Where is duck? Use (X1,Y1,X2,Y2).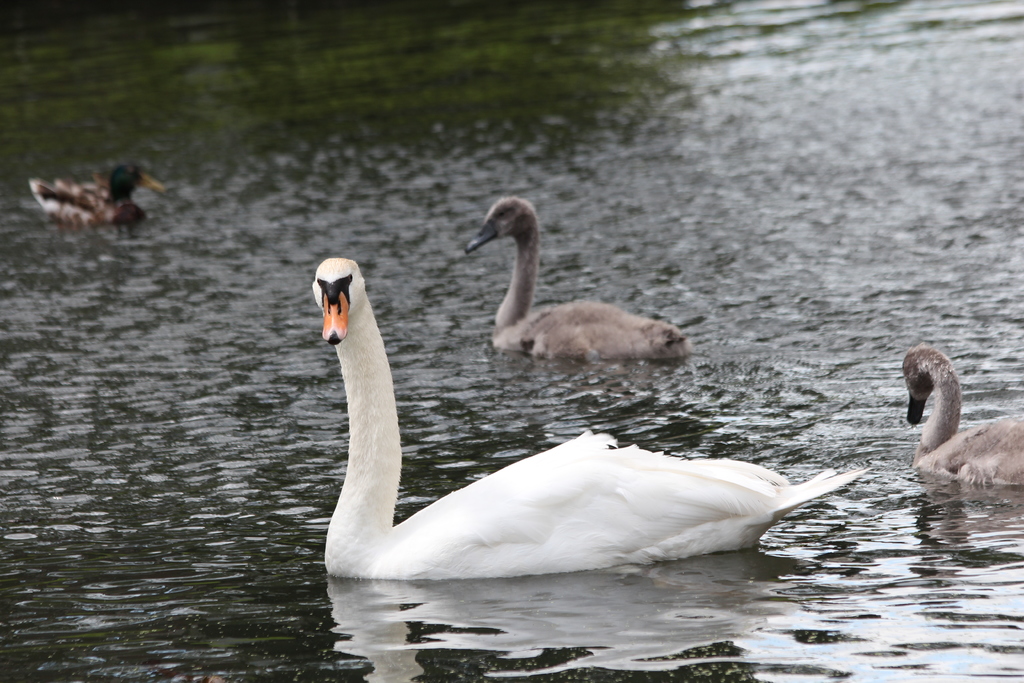
(879,343,1023,498).
